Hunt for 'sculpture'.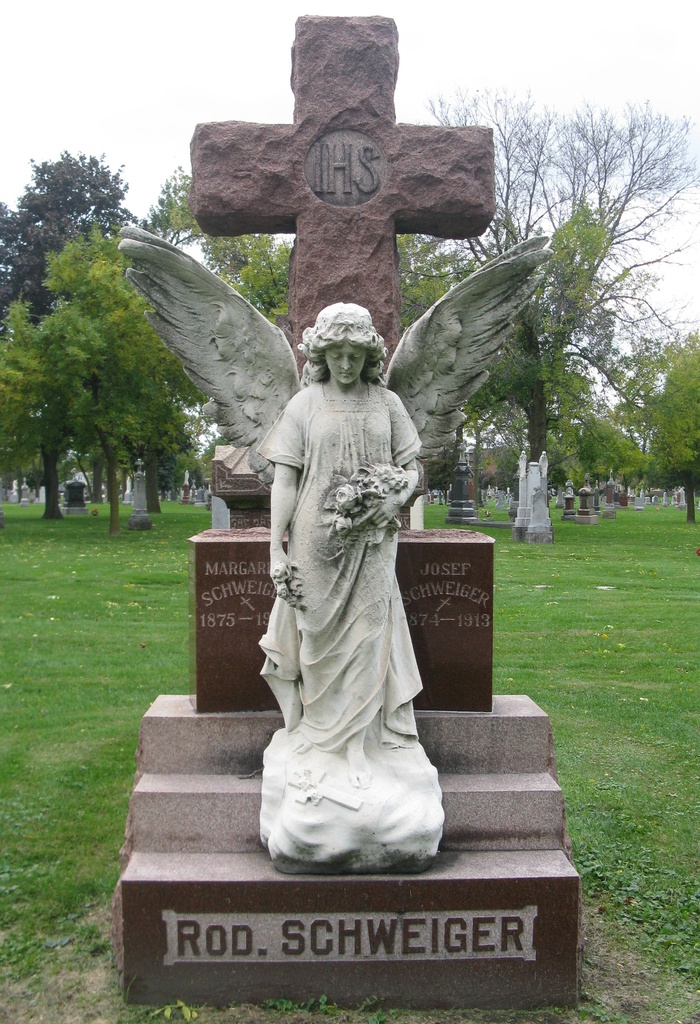
Hunted down at select_region(457, 444, 462, 468).
